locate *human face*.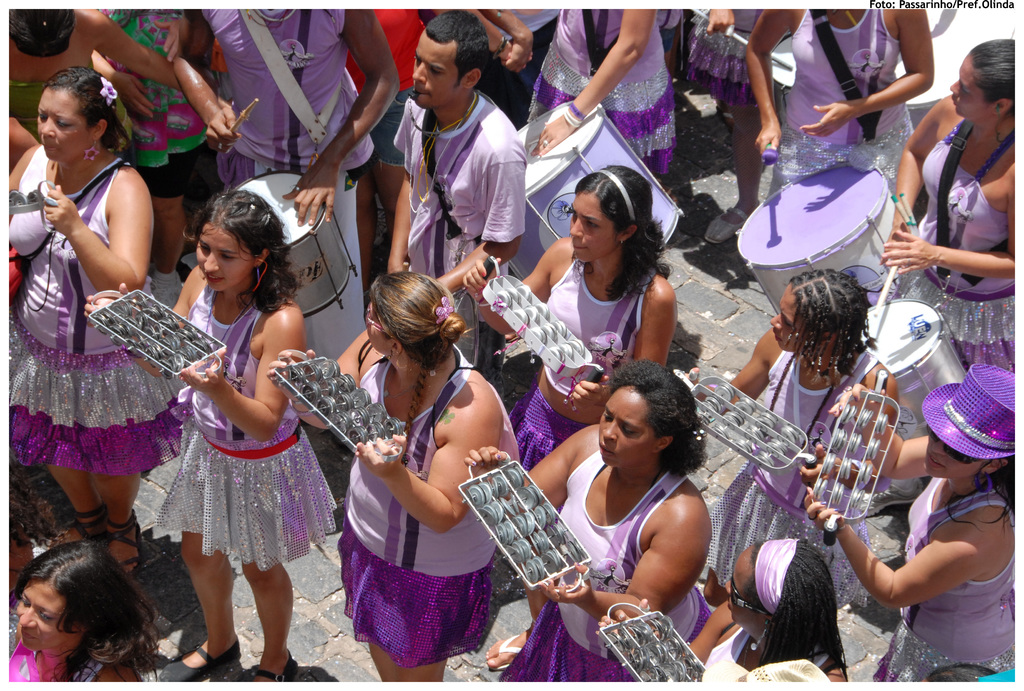
Bounding box: x1=402 y1=35 x2=470 y2=118.
